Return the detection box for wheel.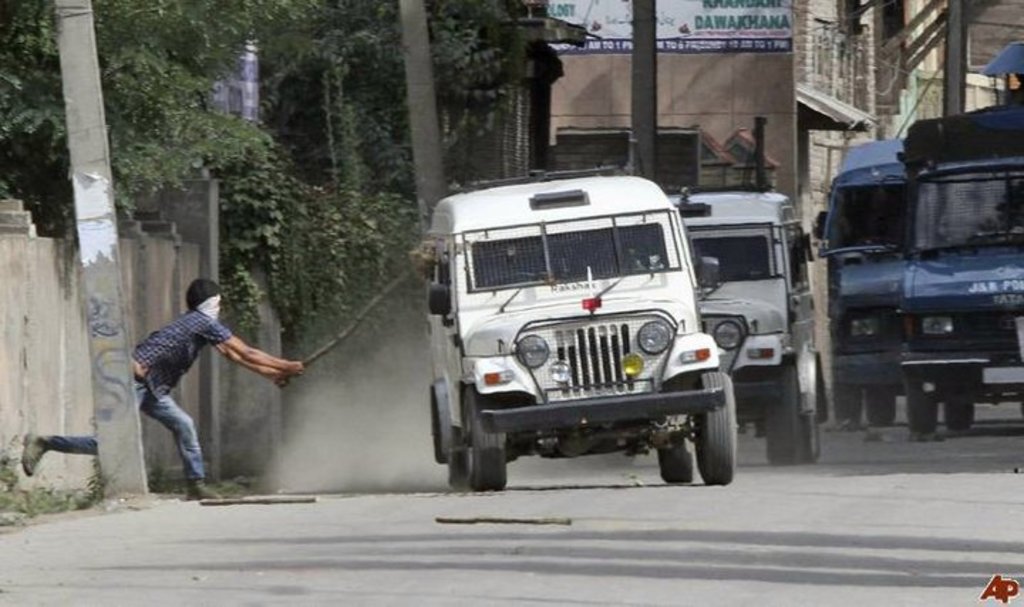
{"left": 902, "top": 377, "right": 942, "bottom": 439}.
